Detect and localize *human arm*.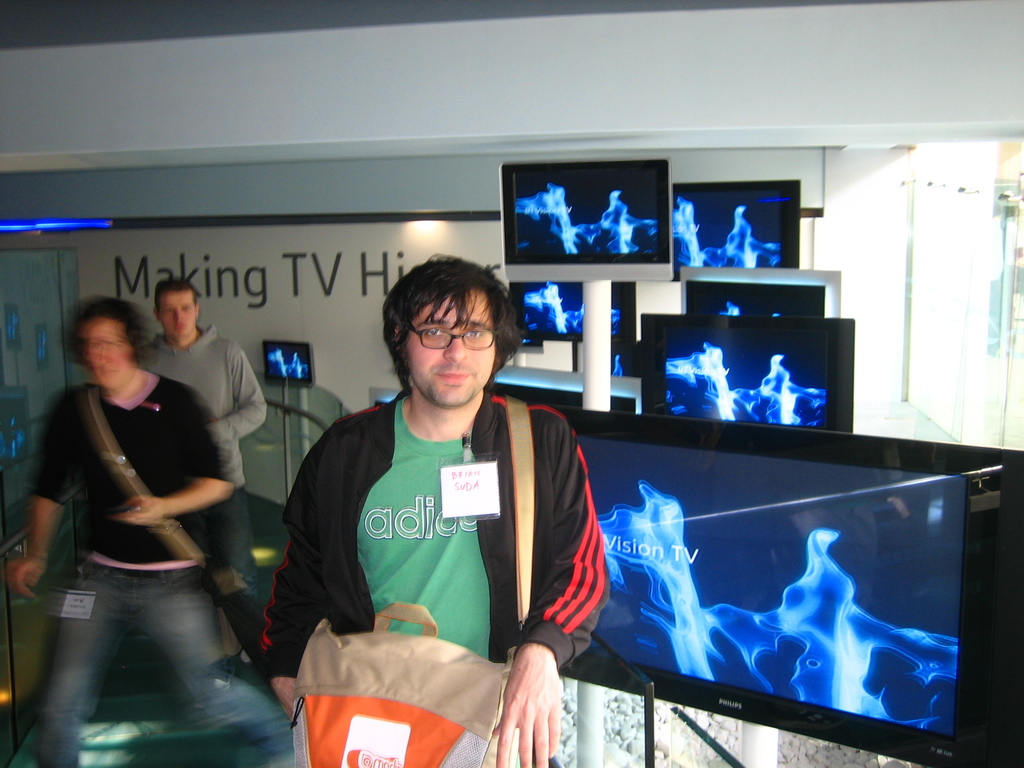
Localized at BBox(6, 393, 75, 596).
